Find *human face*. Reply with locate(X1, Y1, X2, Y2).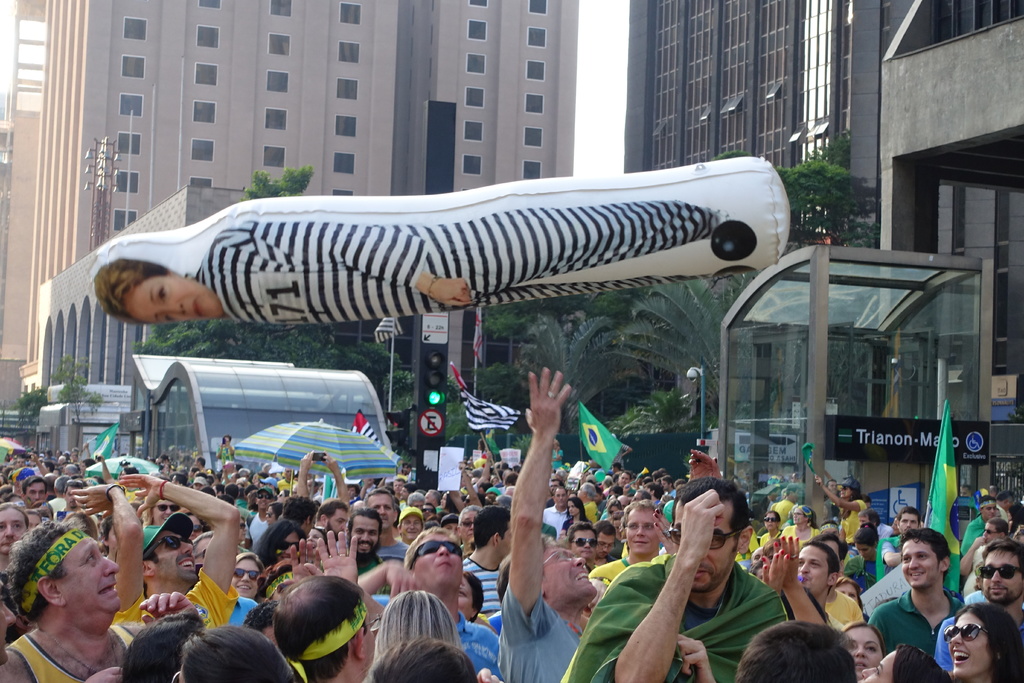
locate(65, 486, 77, 507).
